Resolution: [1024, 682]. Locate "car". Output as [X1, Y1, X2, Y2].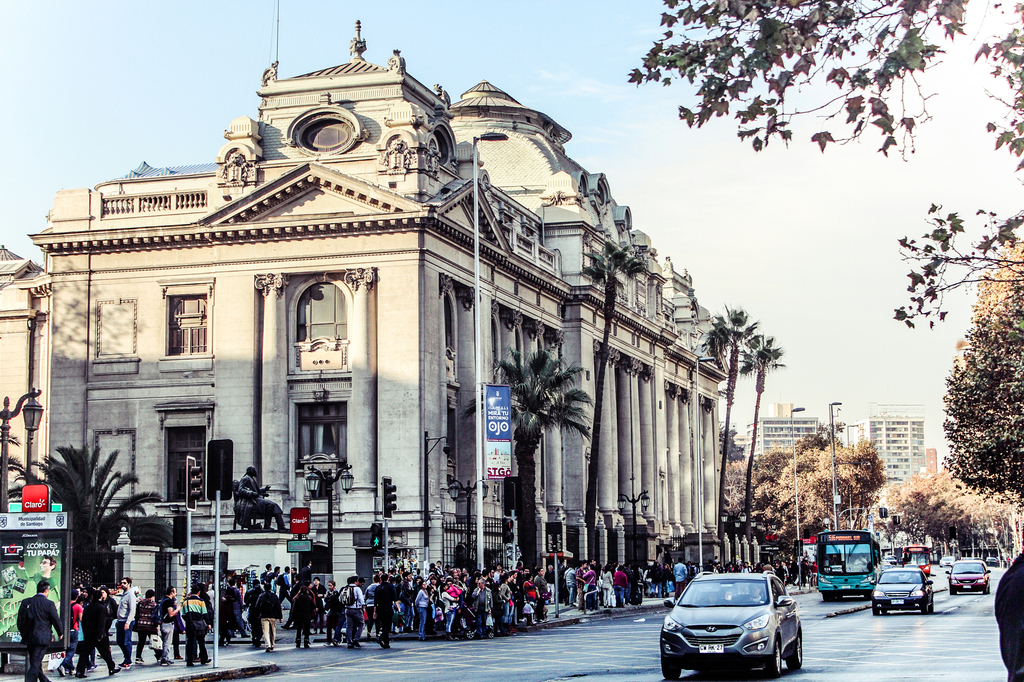
[668, 573, 810, 670].
